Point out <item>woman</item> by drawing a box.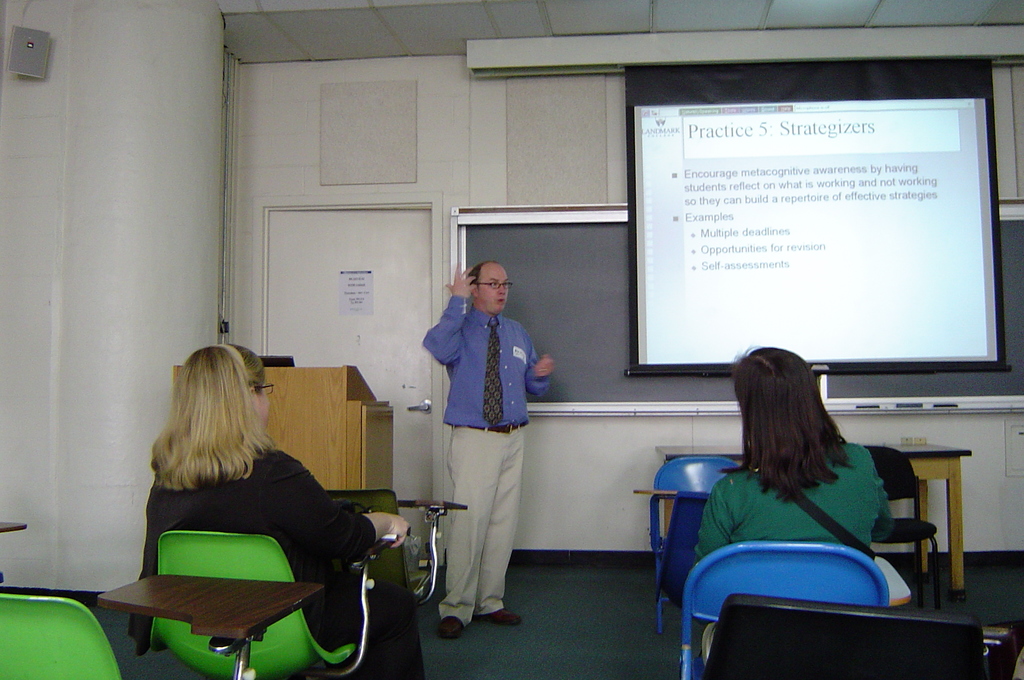
x1=710, y1=342, x2=888, y2=562.
